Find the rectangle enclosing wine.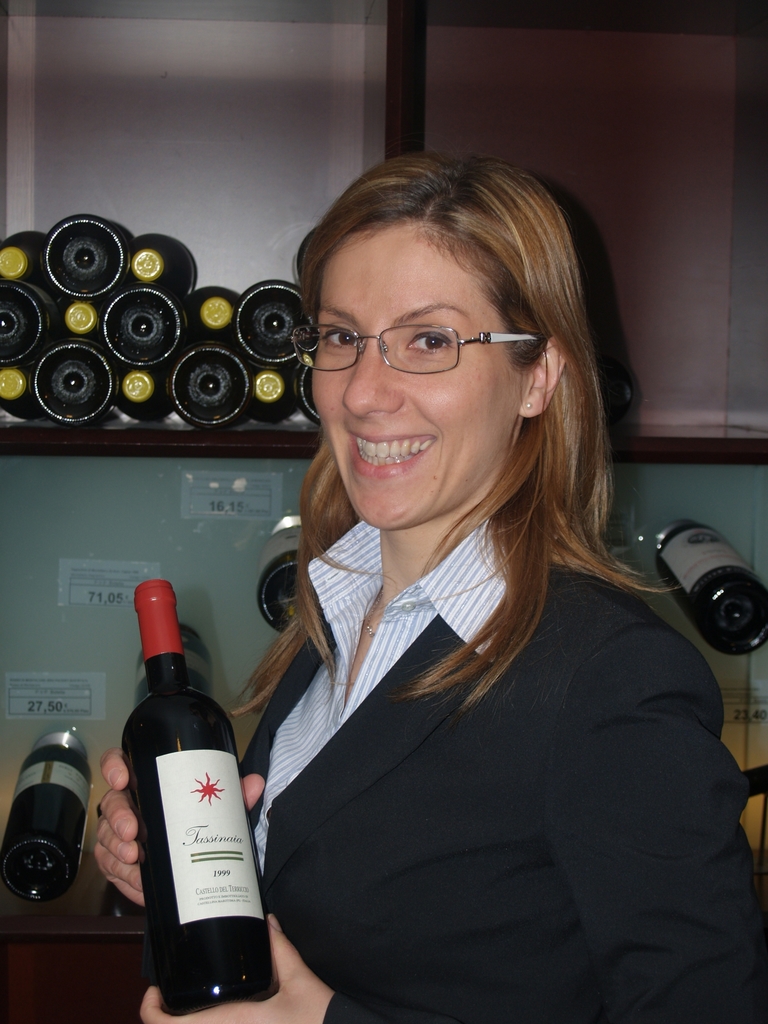
bbox(652, 519, 767, 657).
